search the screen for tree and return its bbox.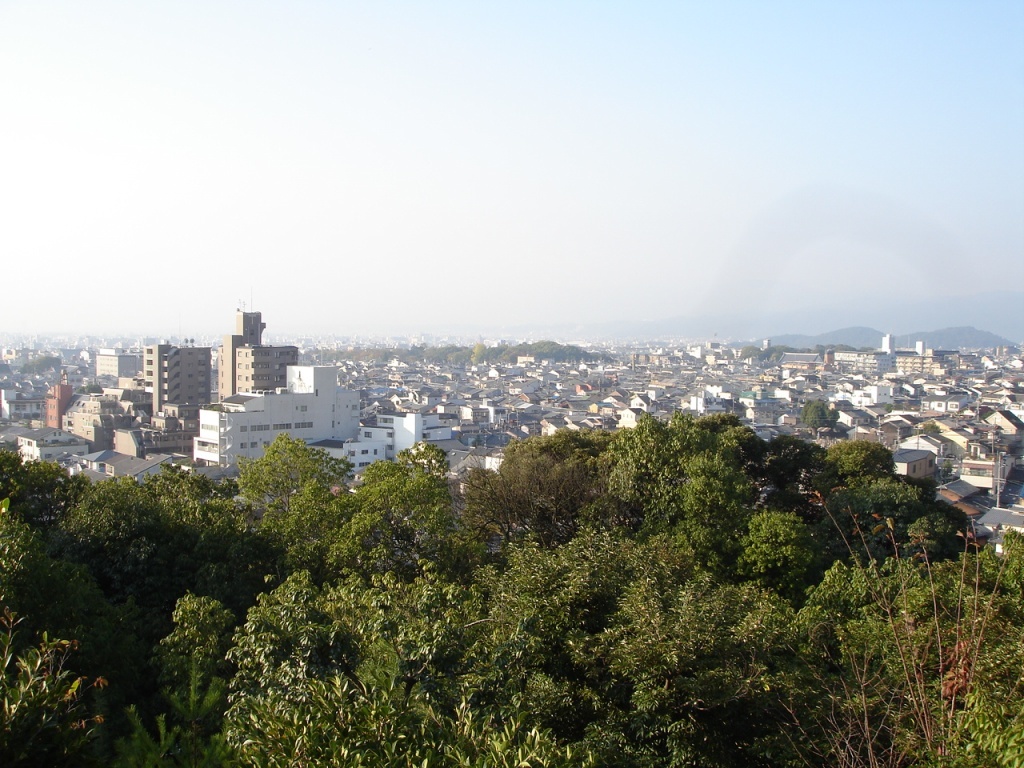
Found: <bbox>211, 630, 563, 767</bbox>.
